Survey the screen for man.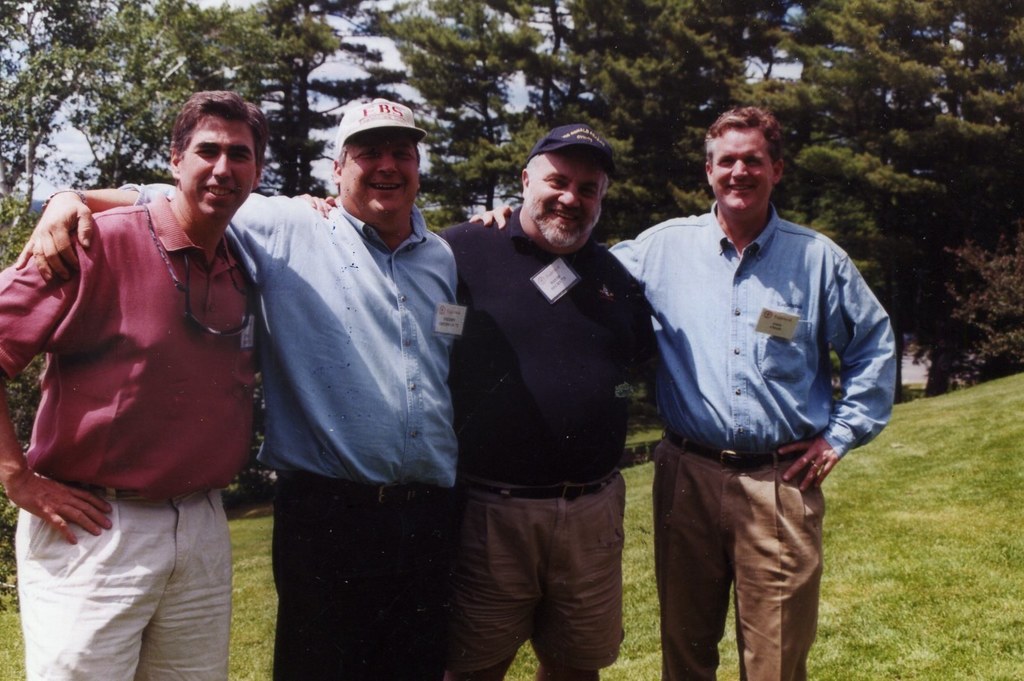
Survey found: [x1=0, y1=86, x2=262, y2=680].
